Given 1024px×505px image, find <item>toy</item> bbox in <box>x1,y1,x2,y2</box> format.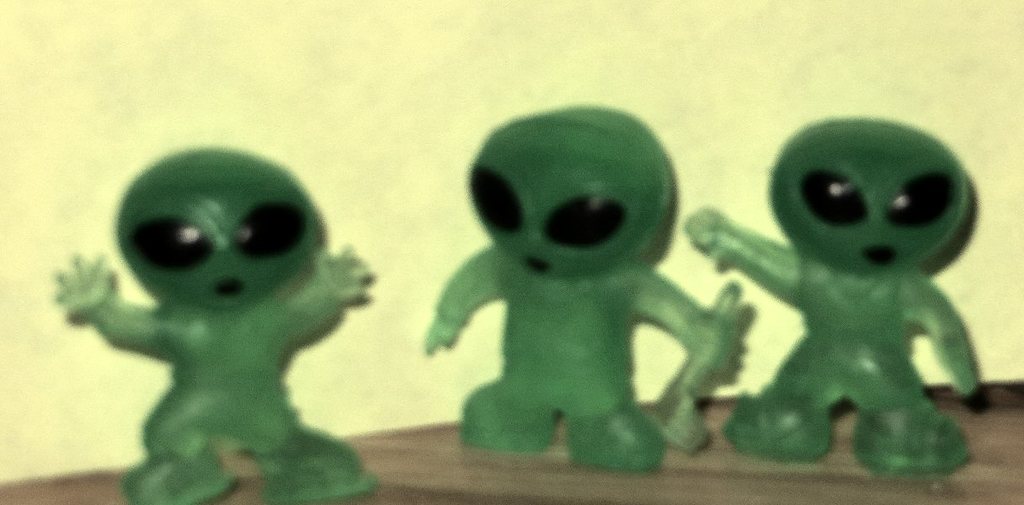
<box>699,110,1005,467</box>.
